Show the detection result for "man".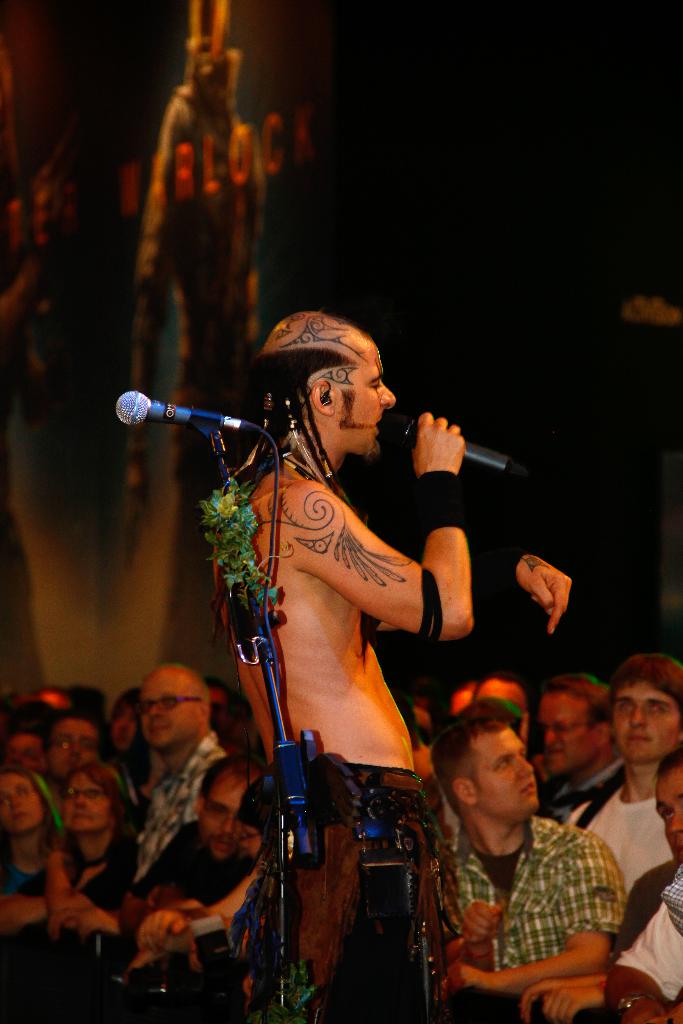
x1=537, y1=669, x2=630, y2=825.
